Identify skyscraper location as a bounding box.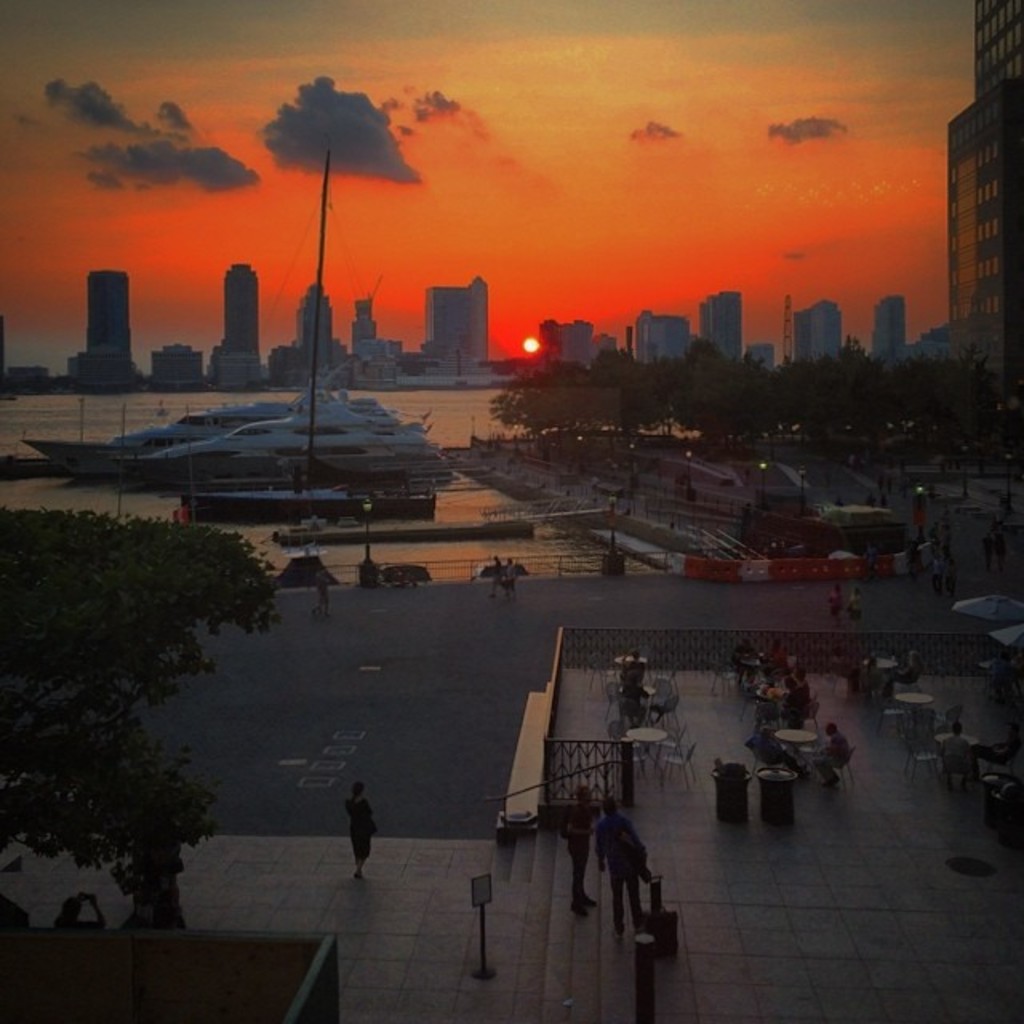
bbox=[80, 274, 141, 387].
